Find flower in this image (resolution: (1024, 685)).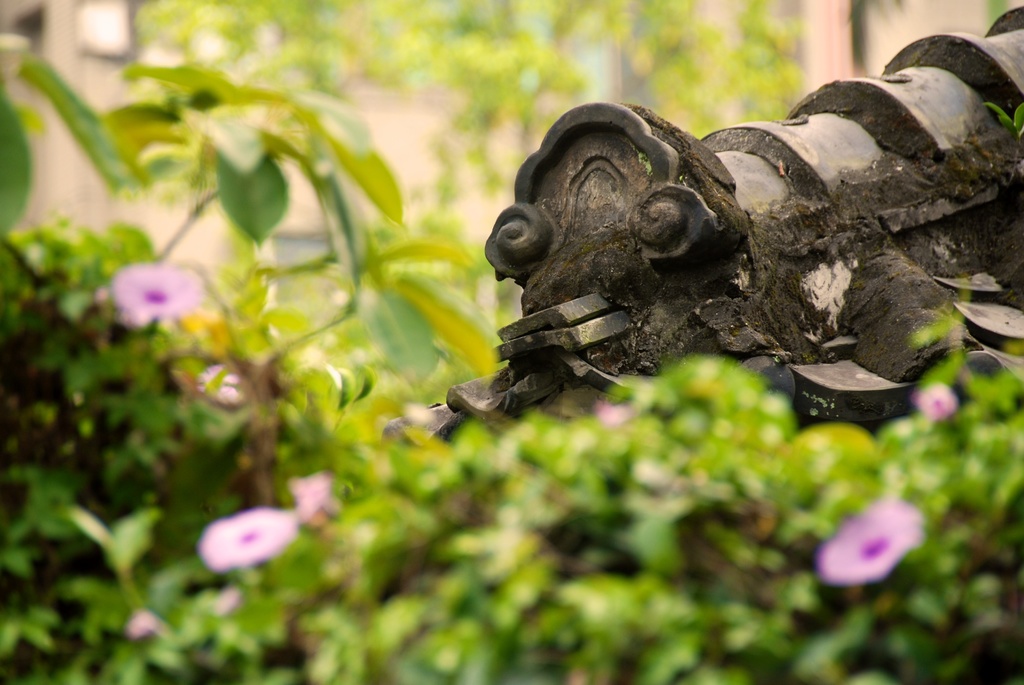
detection(95, 255, 212, 342).
